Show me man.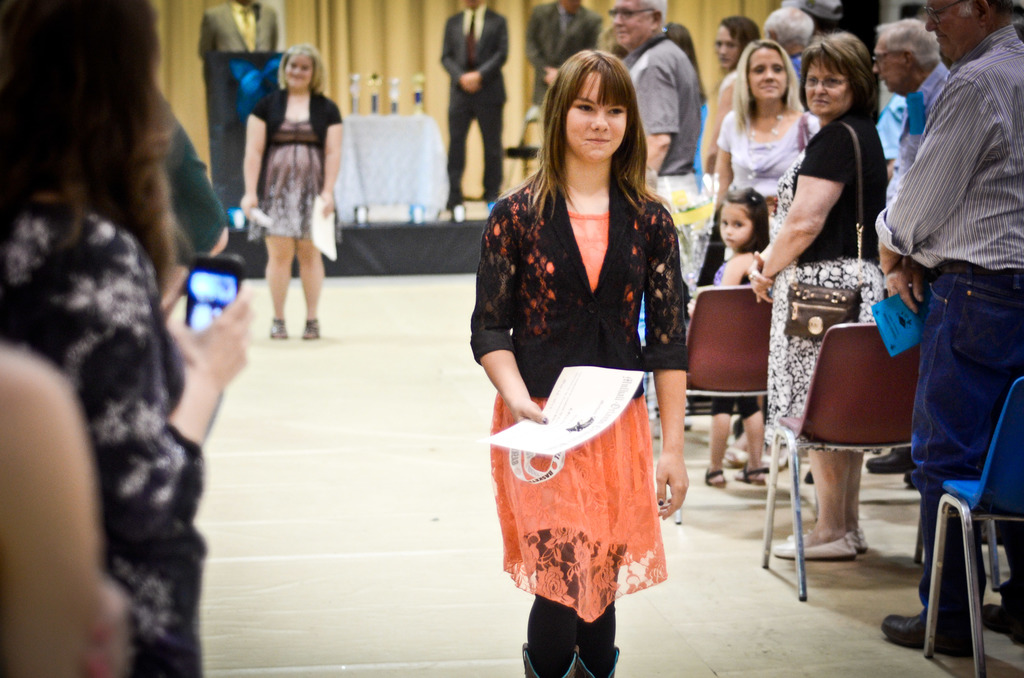
man is here: l=872, t=19, r=950, b=165.
